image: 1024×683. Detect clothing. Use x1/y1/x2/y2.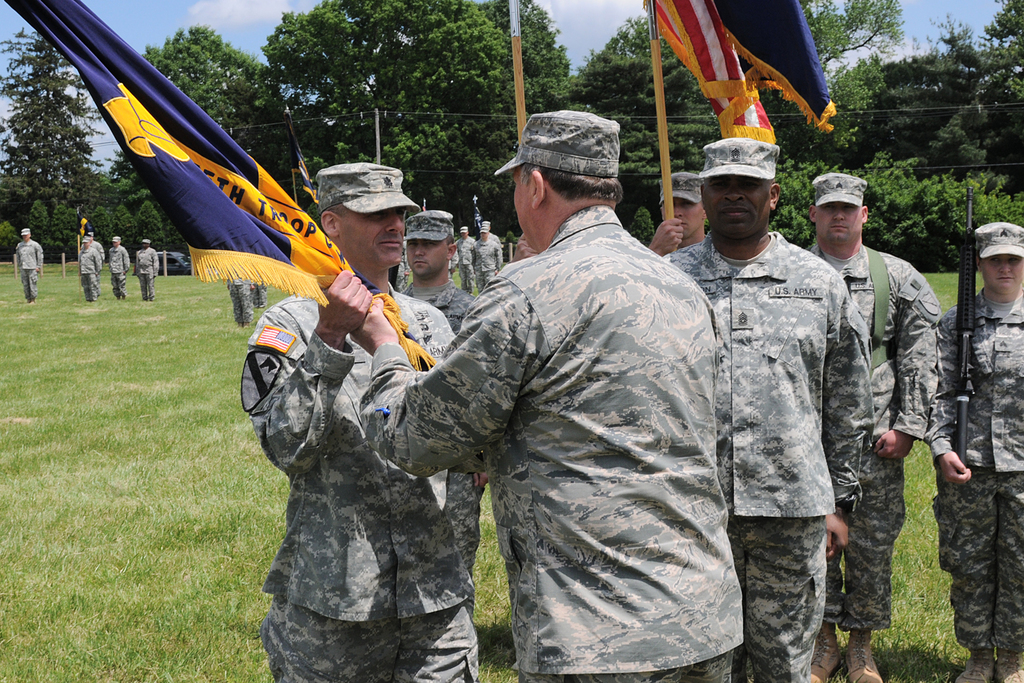
78/247/102/298.
